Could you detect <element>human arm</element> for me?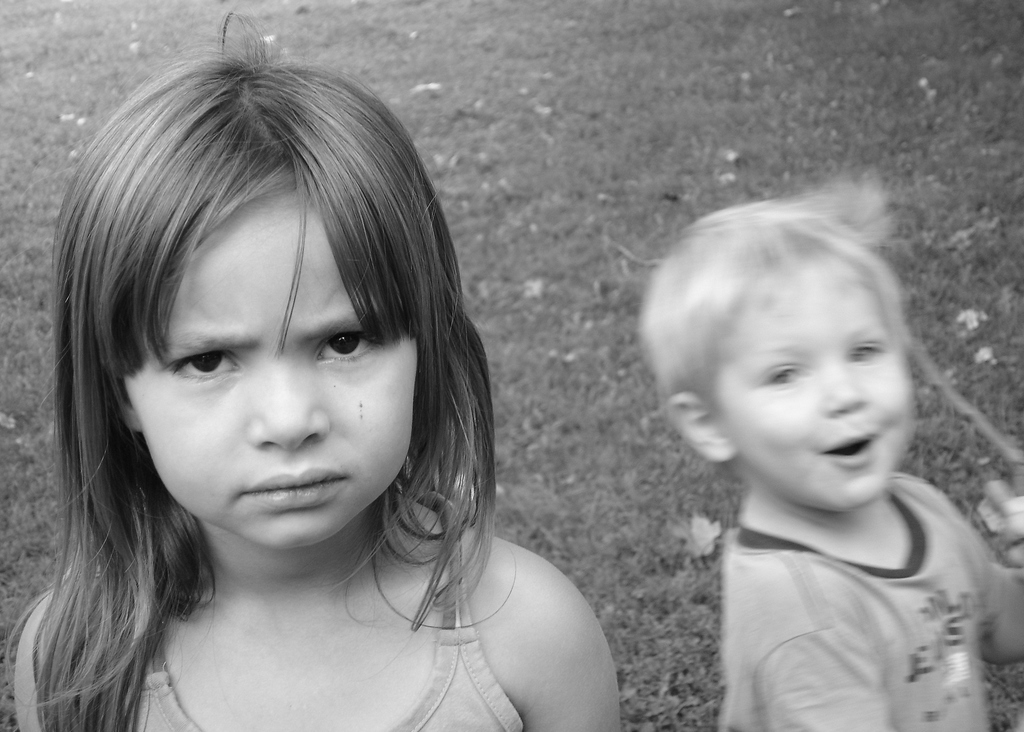
Detection result: {"x1": 915, "y1": 471, "x2": 1023, "y2": 670}.
